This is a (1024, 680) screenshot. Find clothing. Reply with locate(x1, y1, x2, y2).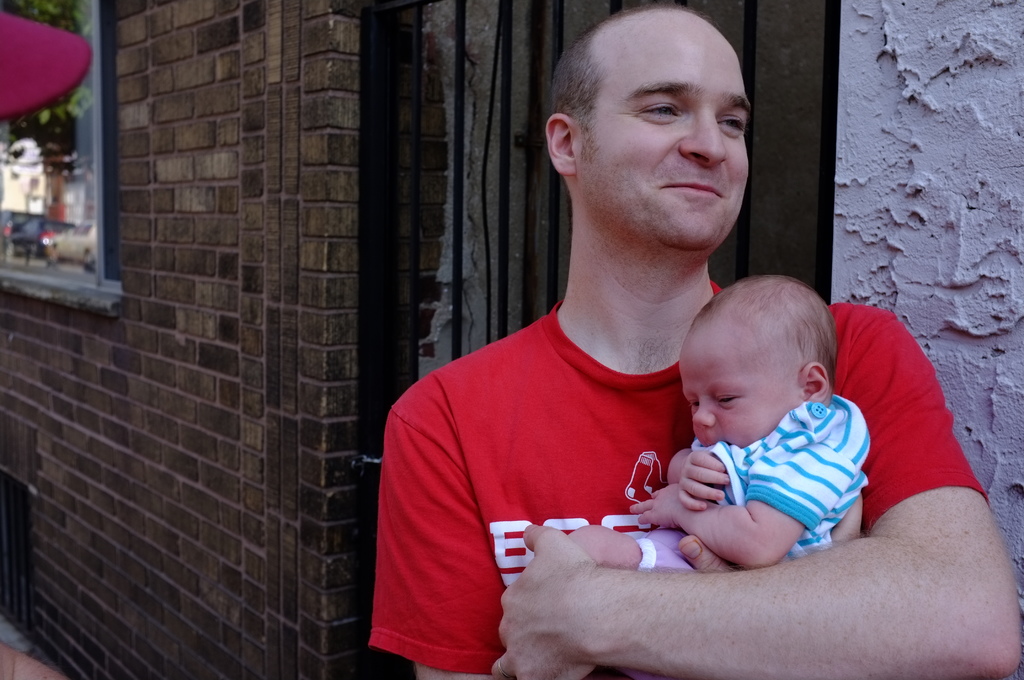
locate(635, 393, 872, 571).
